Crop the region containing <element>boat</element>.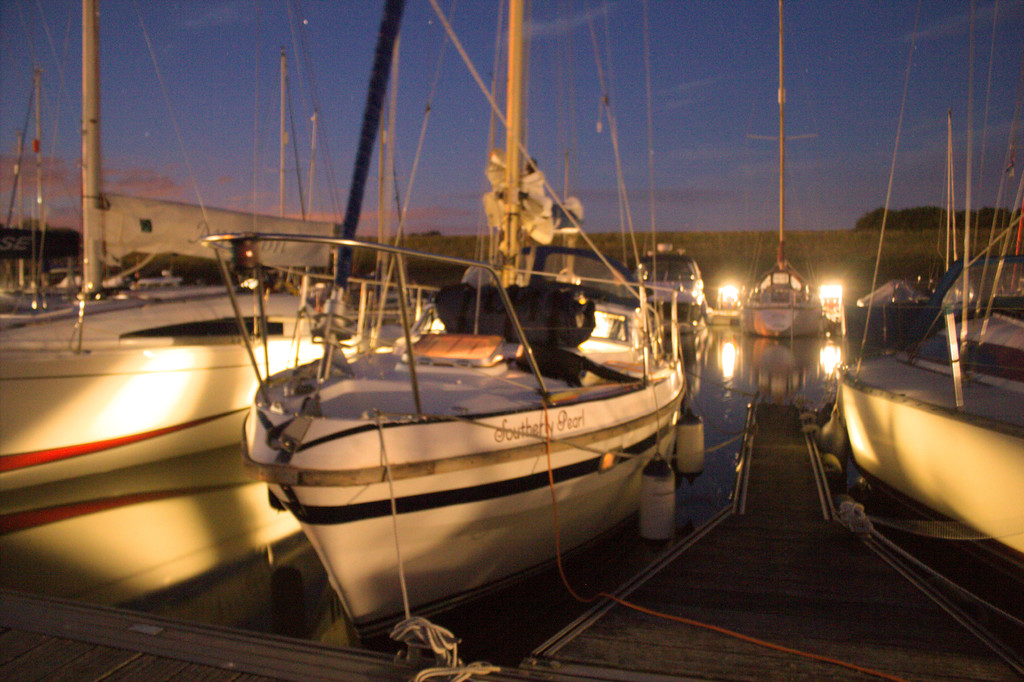
Crop region: {"x1": 247, "y1": 177, "x2": 671, "y2": 647}.
